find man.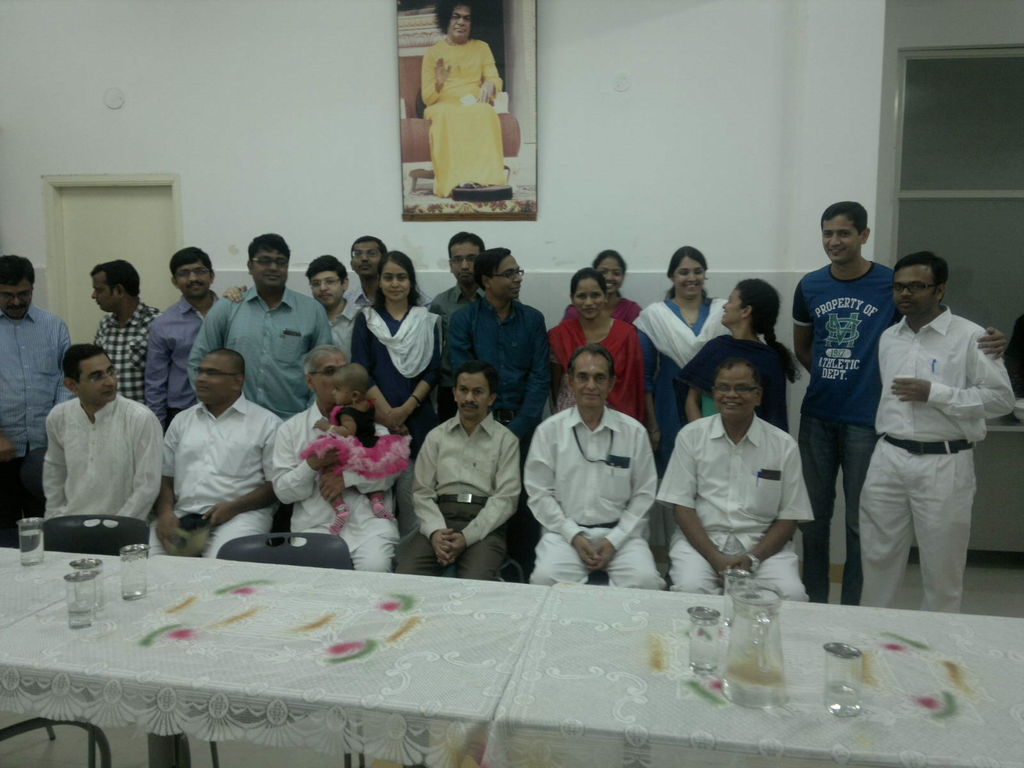
{"left": 392, "top": 362, "right": 524, "bottom": 580}.
